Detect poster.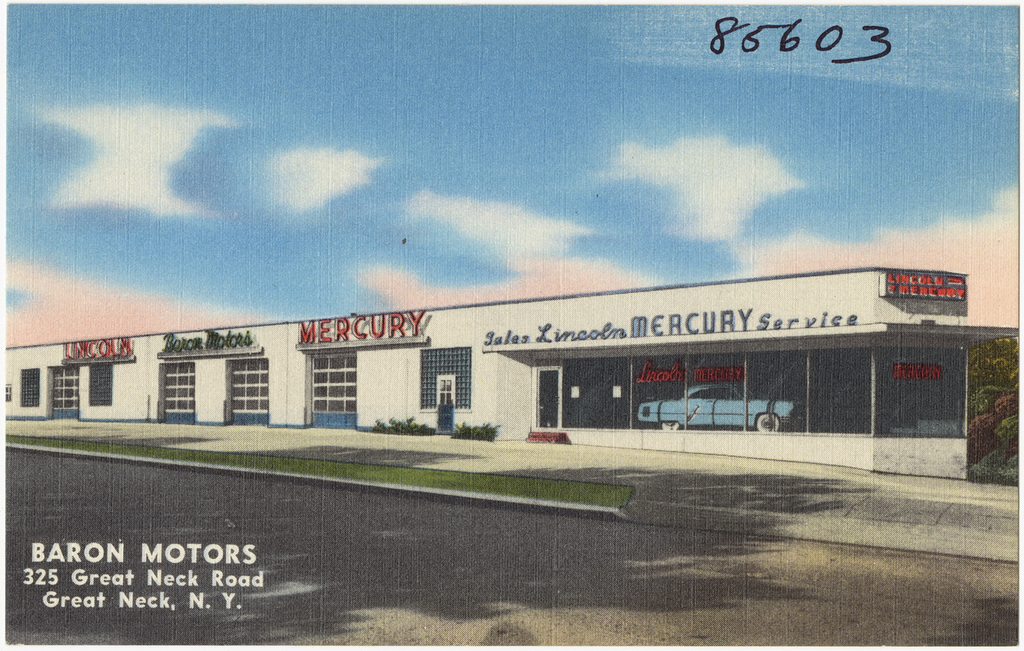
Detected at 0, 0, 1019, 650.
